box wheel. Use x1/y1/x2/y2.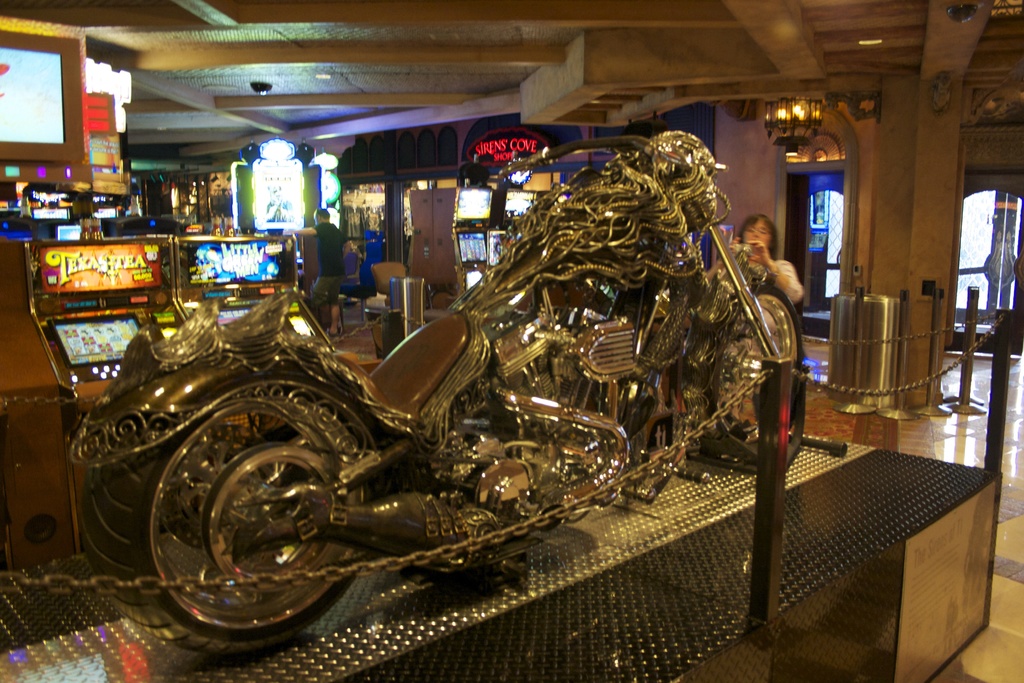
68/369/393/663.
